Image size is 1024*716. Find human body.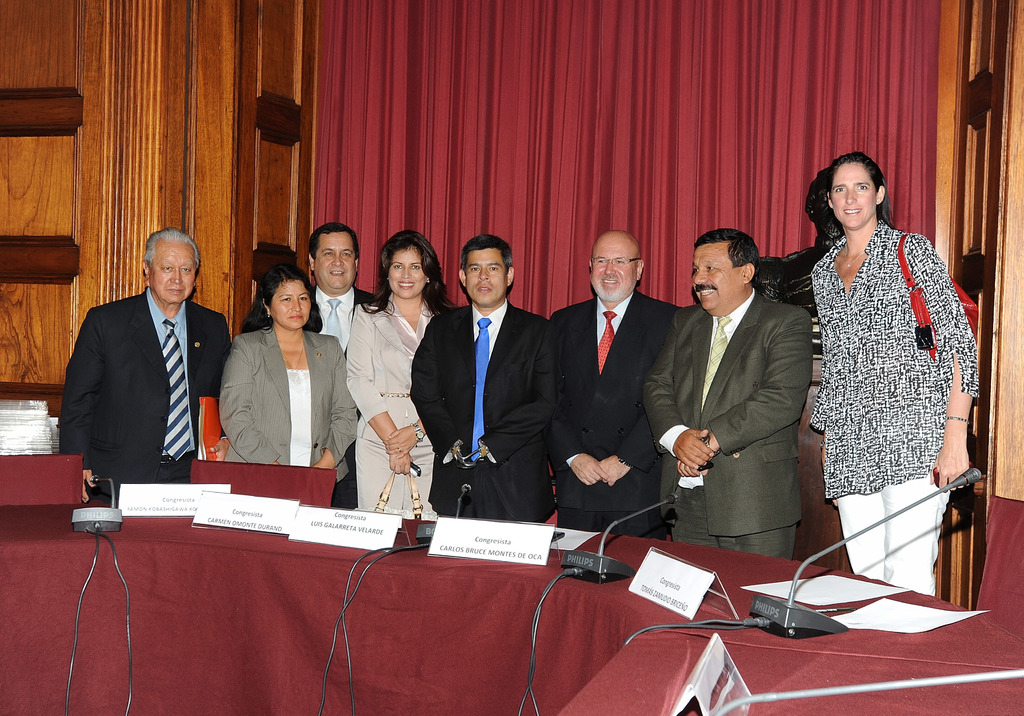
detection(409, 221, 556, 530).
